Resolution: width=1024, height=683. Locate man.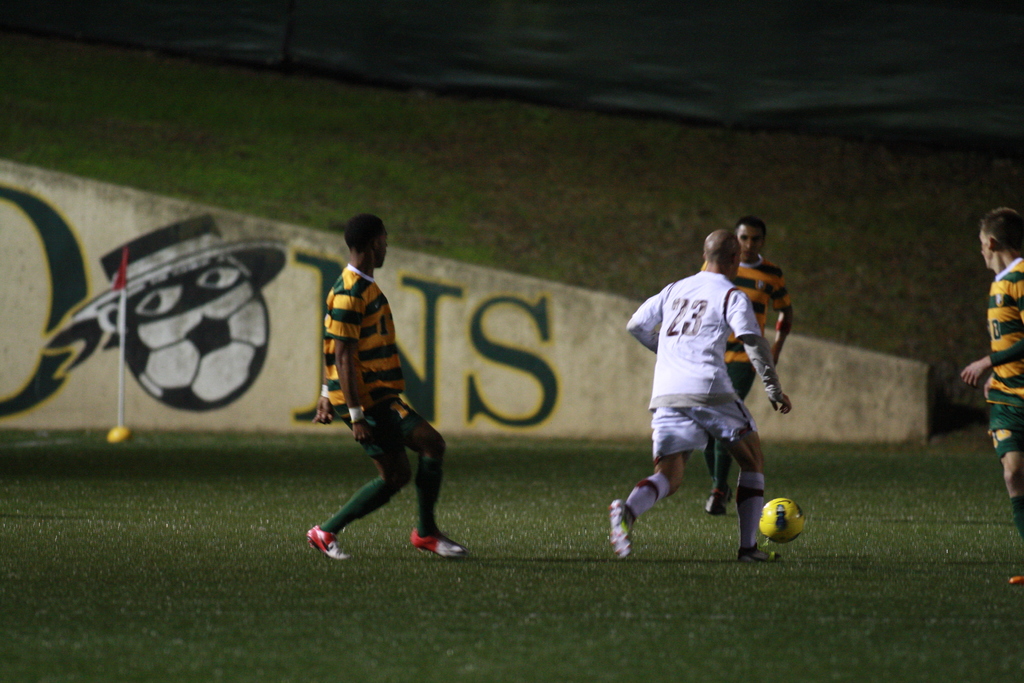
958:208:1023:577.
